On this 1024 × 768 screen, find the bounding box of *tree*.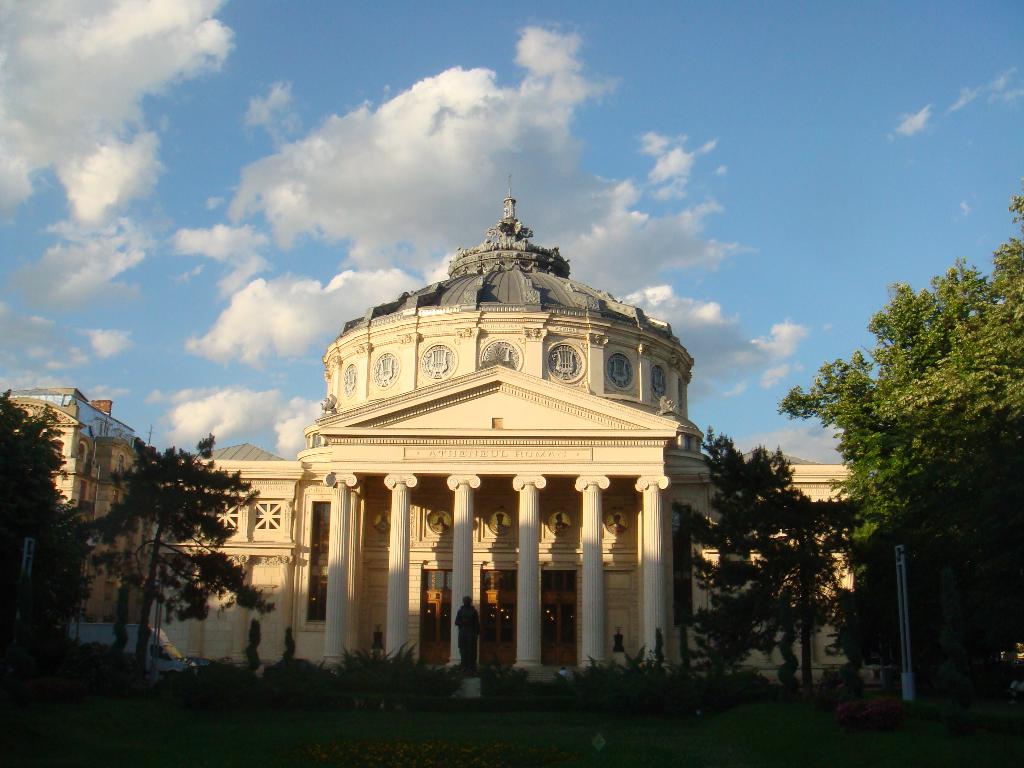
Bounding box: [672,424,863,685].
